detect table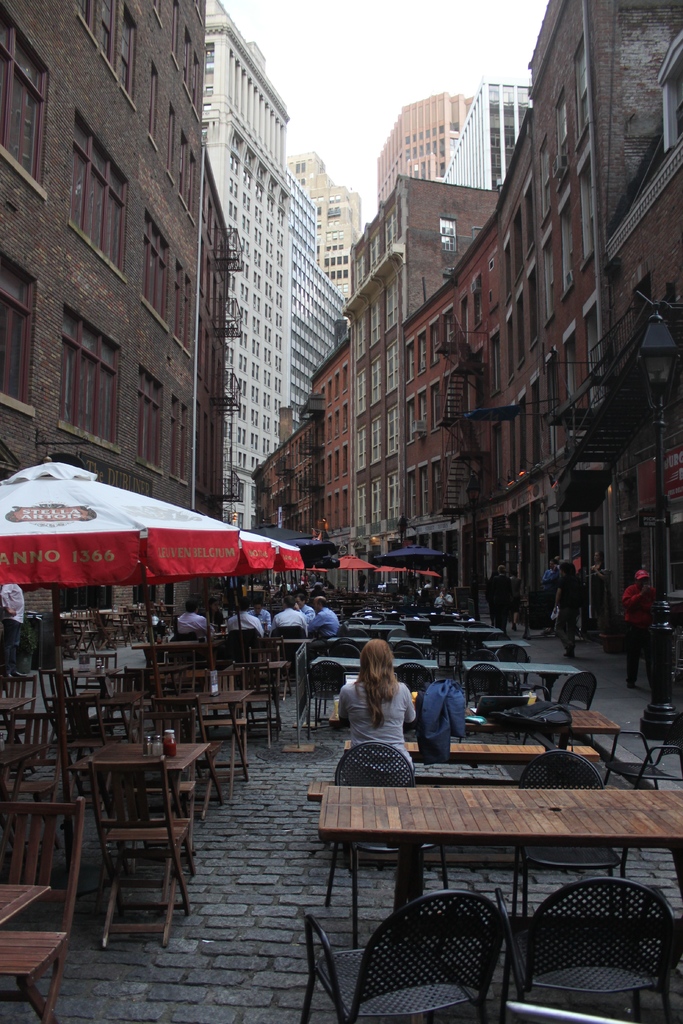
bbox=(160, 688, 258, 777)
